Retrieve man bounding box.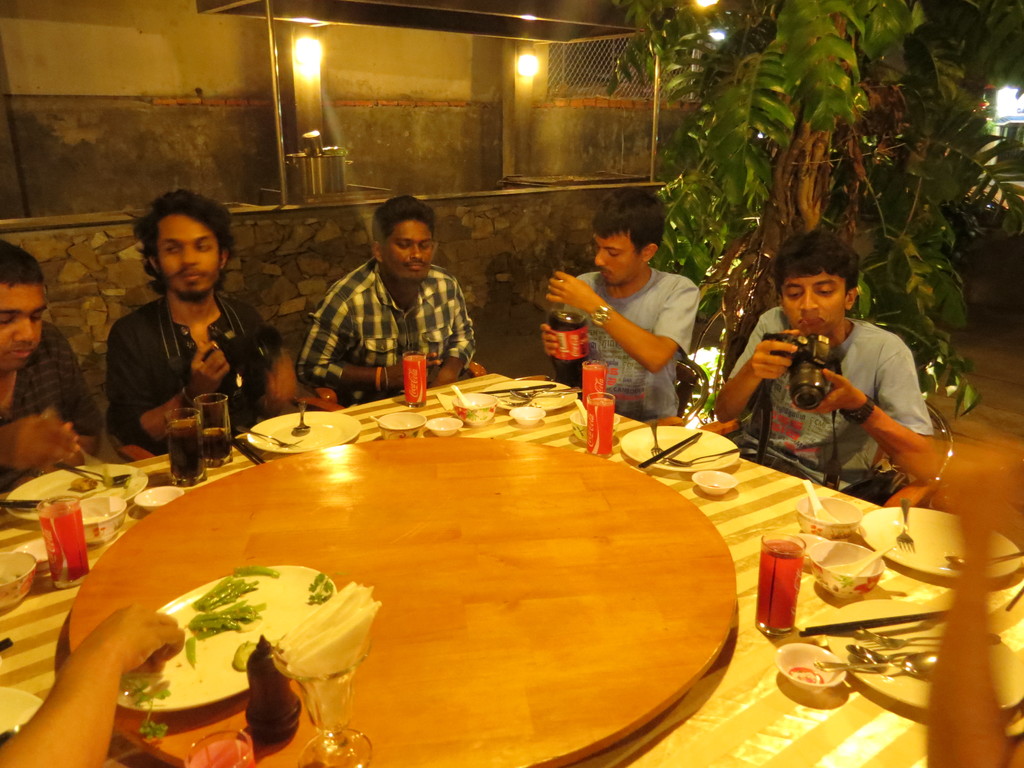
Bounding box: crop(710, 228, 939, 509).
